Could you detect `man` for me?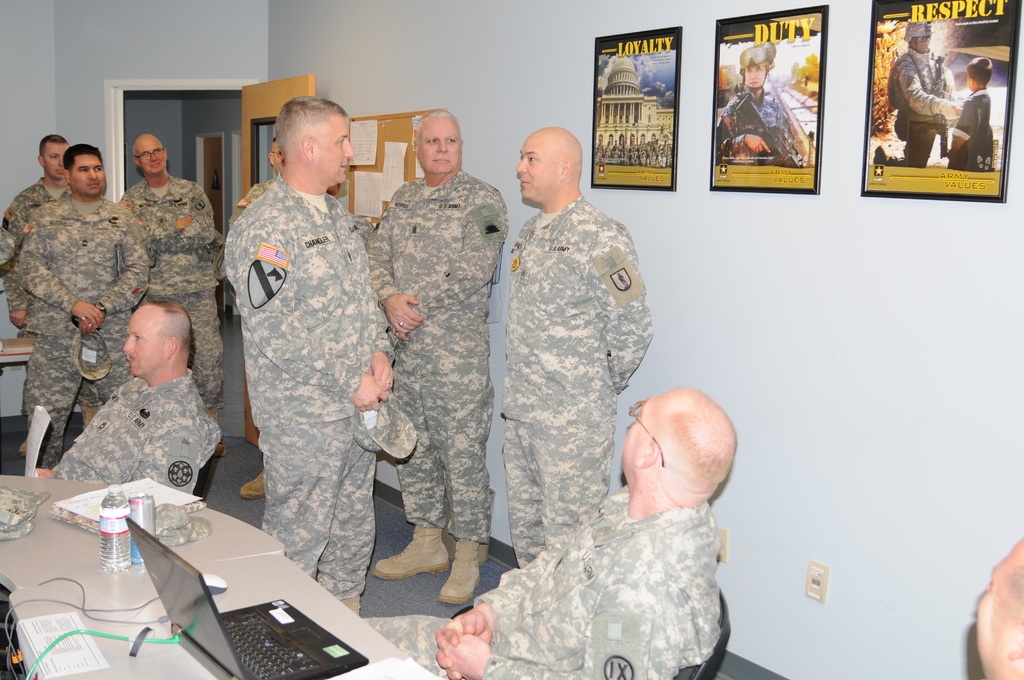
Detection result: select_region(975, 534, 1023, 679).
